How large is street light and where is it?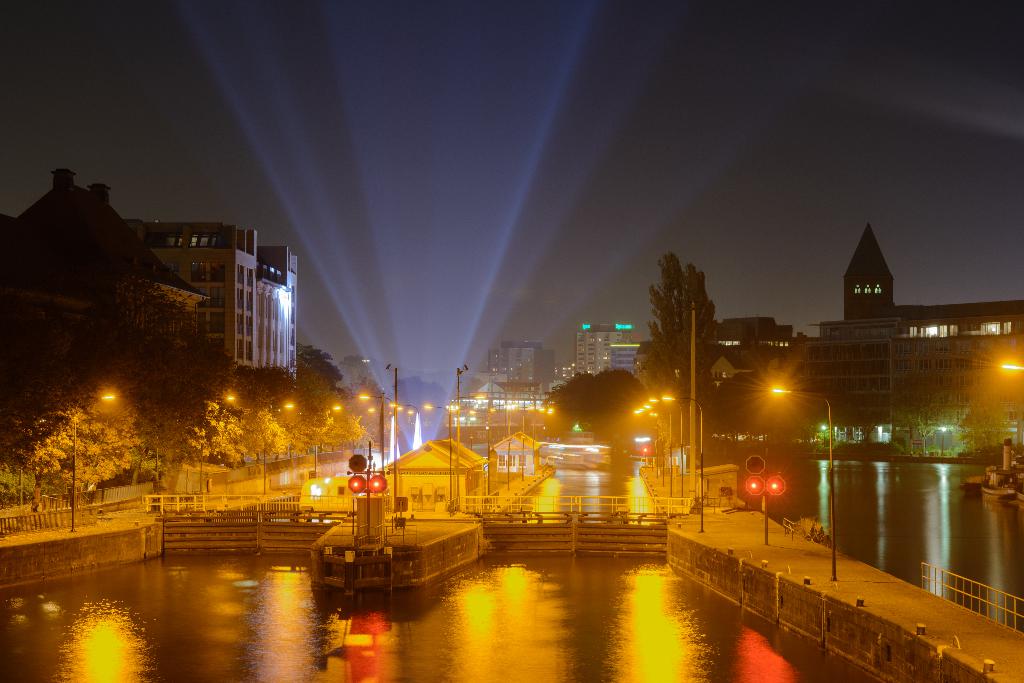
Bounding box: x1=350, y1=404, x2=373, y2=459.
